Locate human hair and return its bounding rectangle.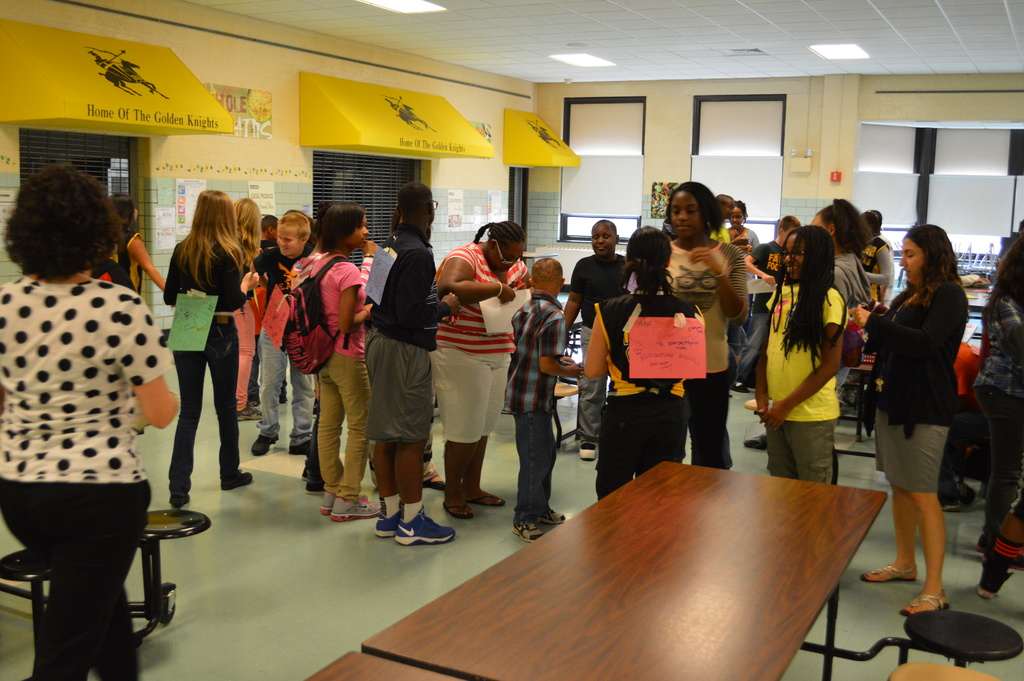
bbox(534, 254, 564, 285).
